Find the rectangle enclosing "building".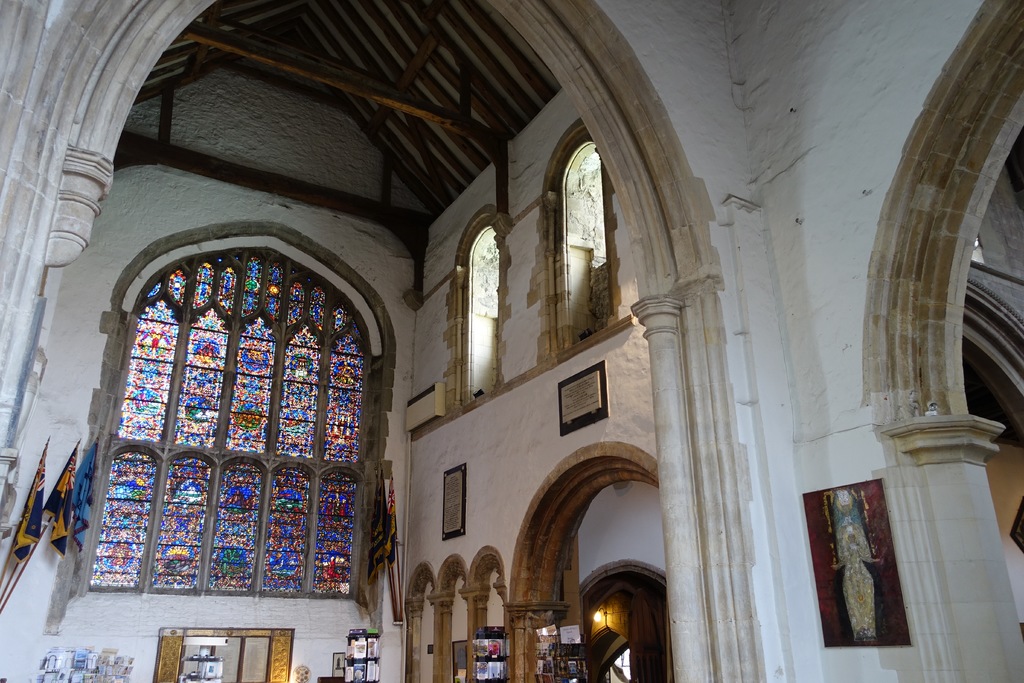
{"left": 0, "top": 0, "right": 1021, "bottom": 682}.
